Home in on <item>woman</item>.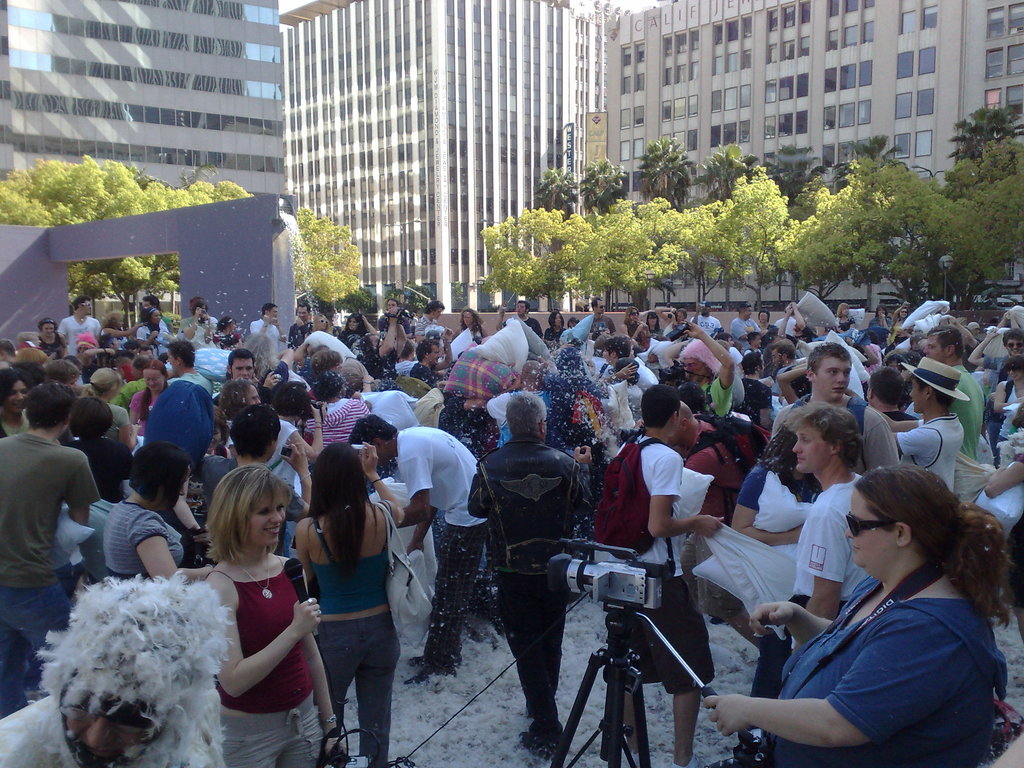
Homed in at [870, 307, 891, 329].
